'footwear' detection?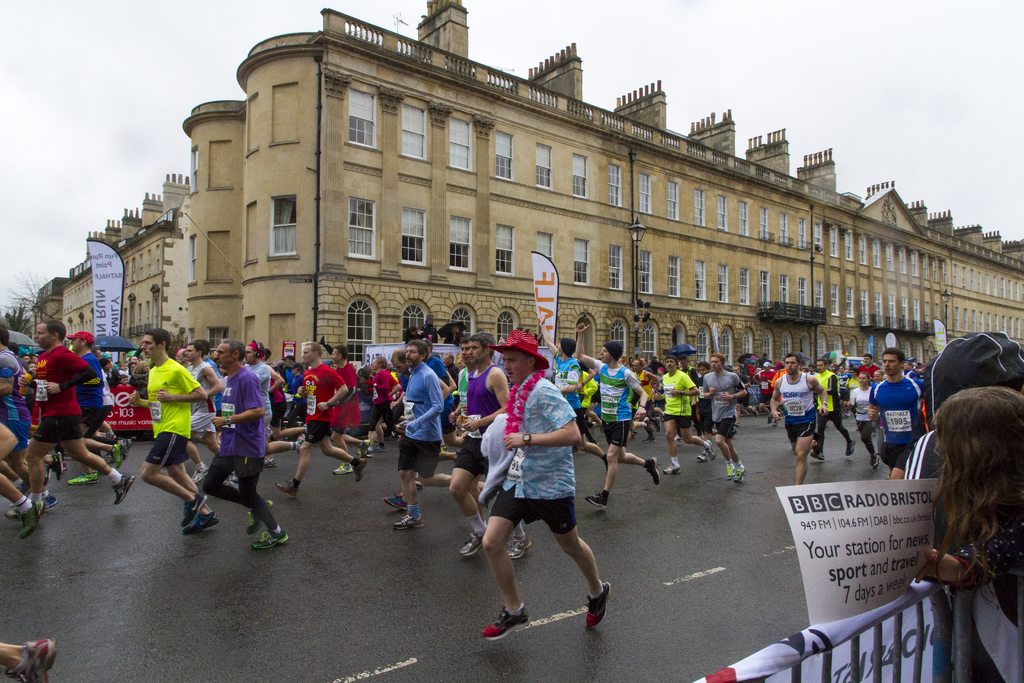
646/457/662/489
